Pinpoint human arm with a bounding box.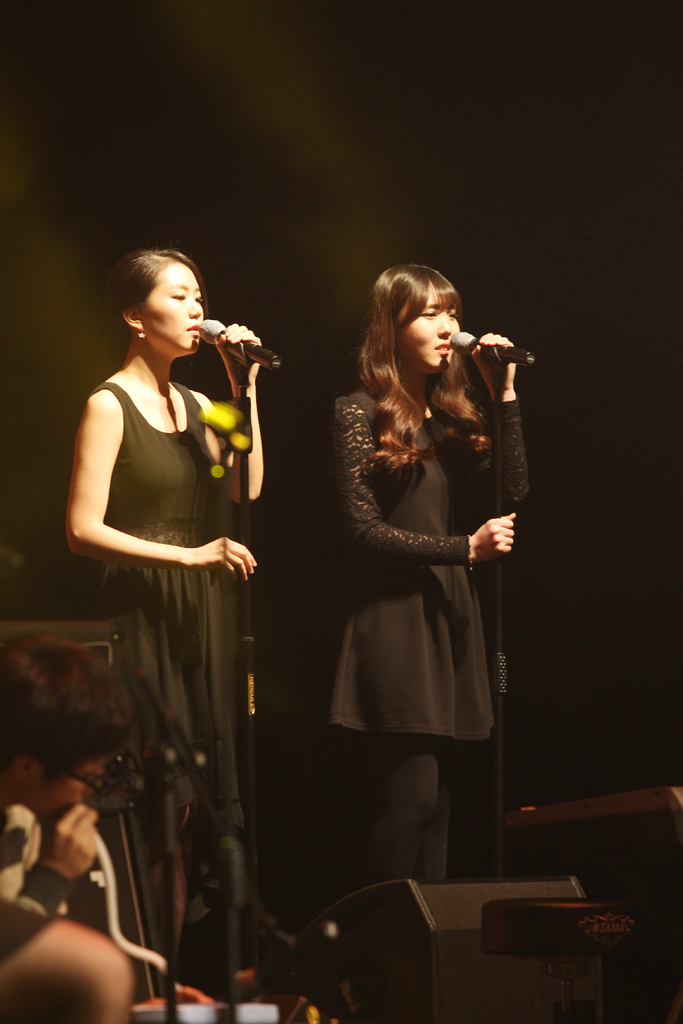
0 799 111 968.
